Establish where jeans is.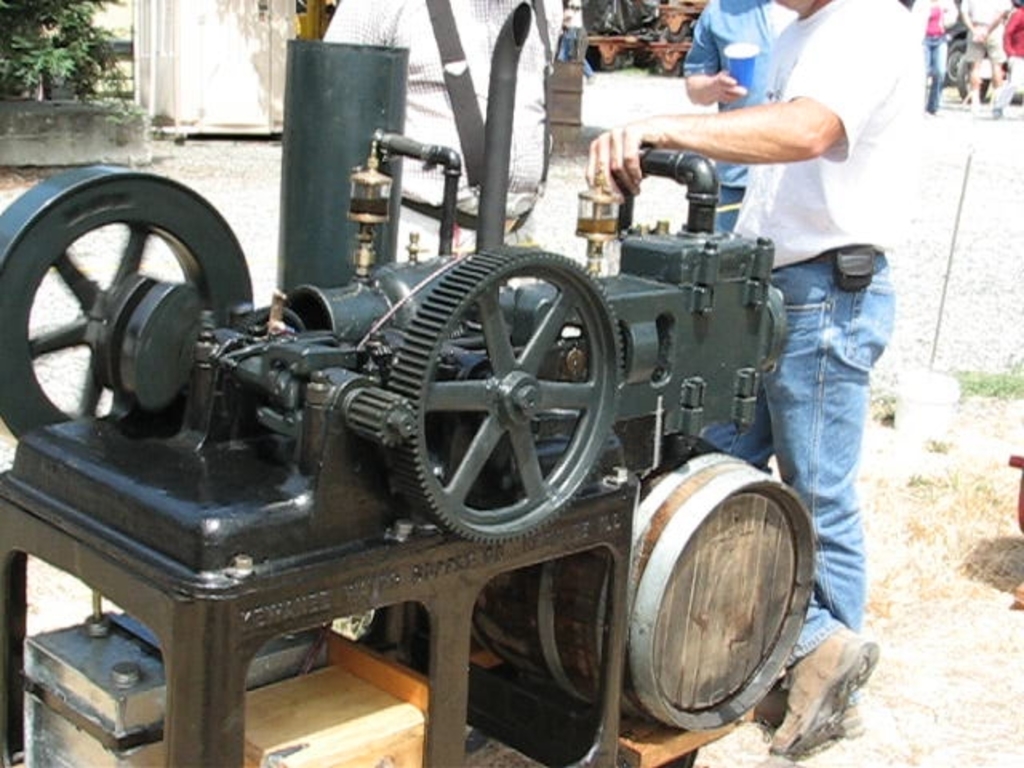
Established at [680,3,747,187].
